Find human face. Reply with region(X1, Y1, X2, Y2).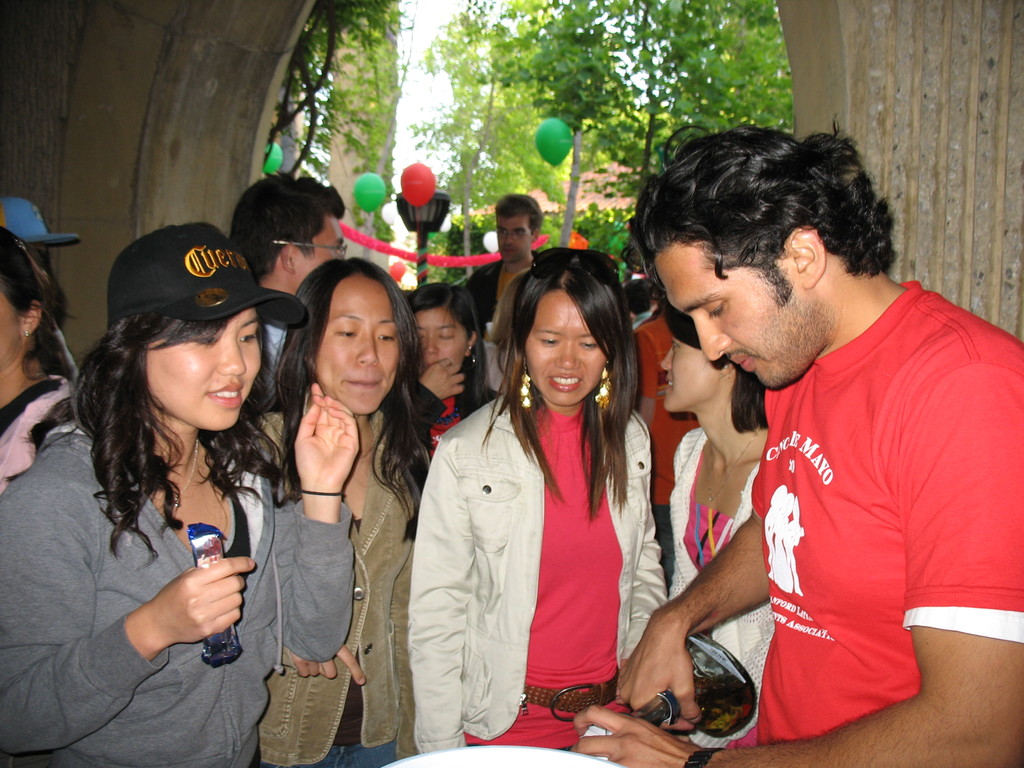
region(296, 218, 344, 289).
